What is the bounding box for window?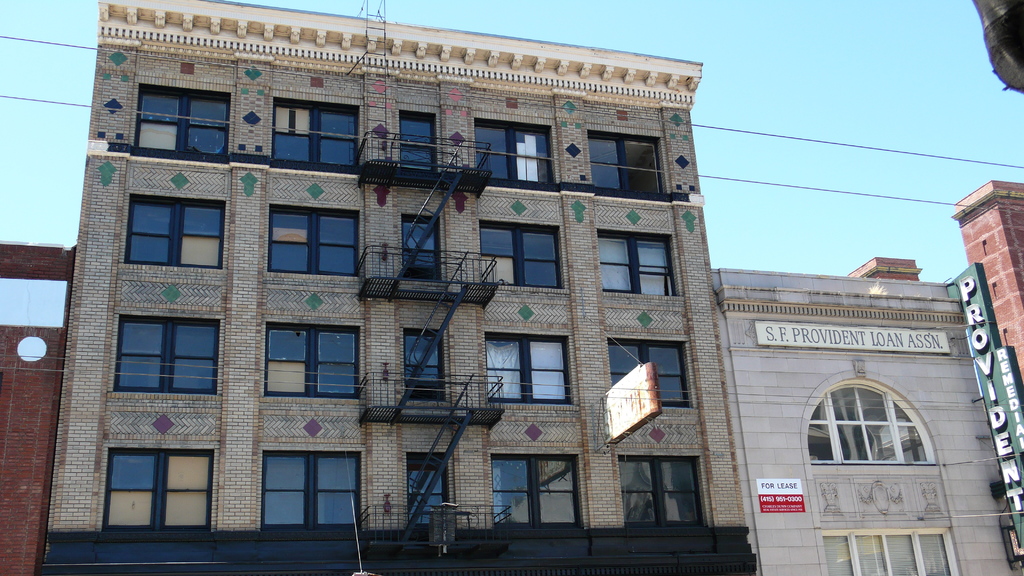
[806,383,932,463].
